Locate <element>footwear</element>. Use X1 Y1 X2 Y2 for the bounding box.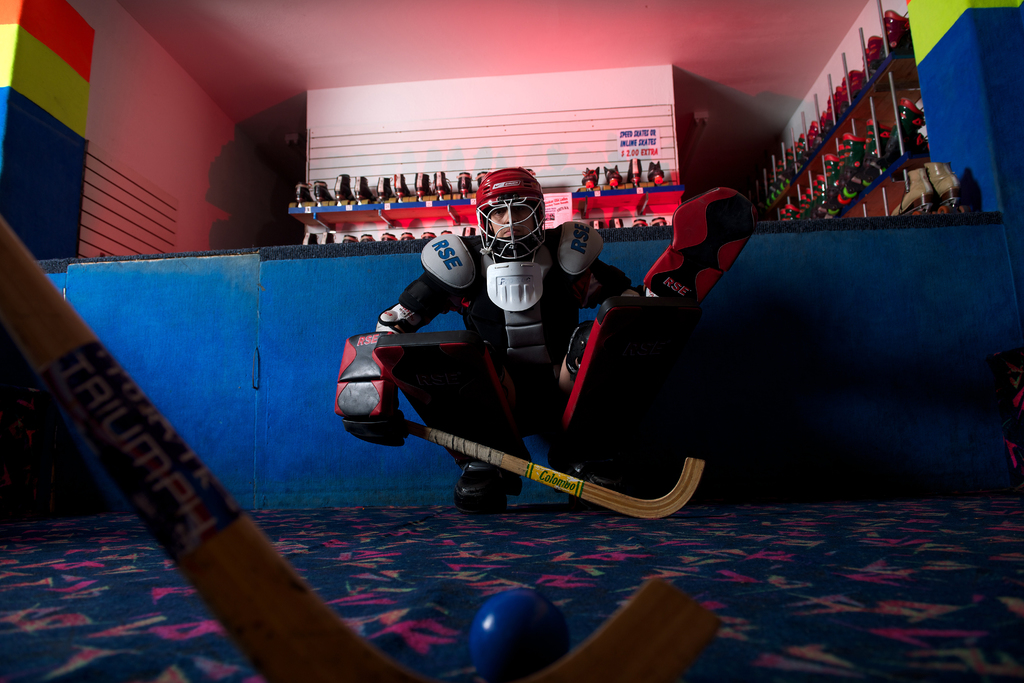
548 463 639 515.
